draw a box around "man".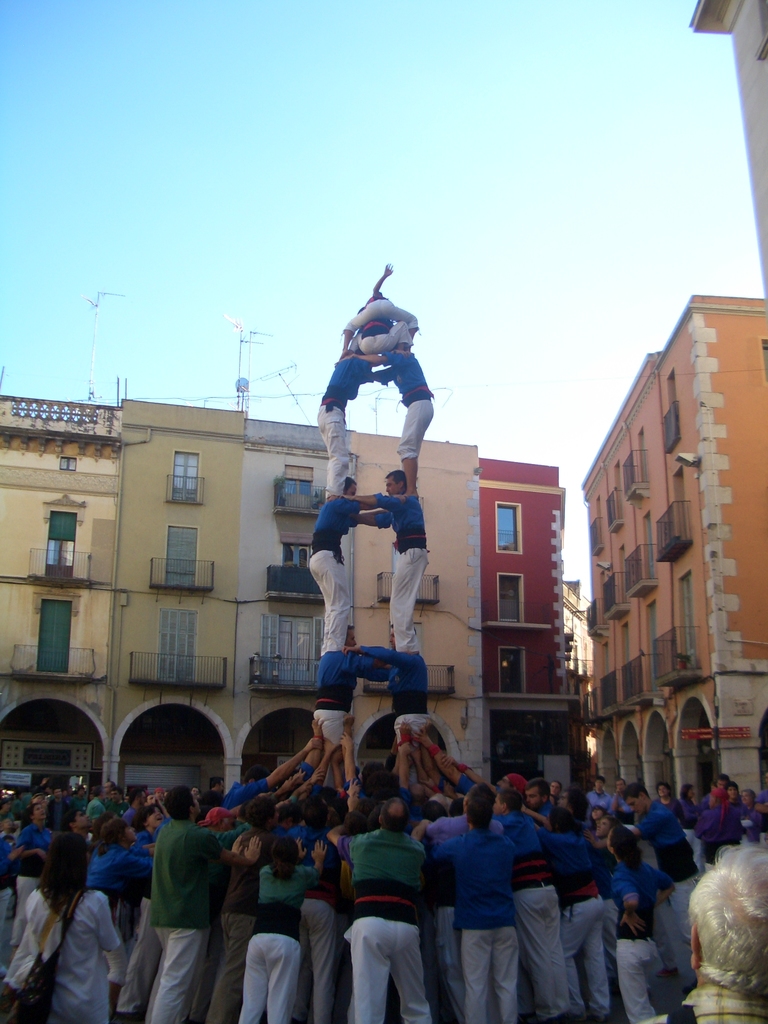
x1=315 y1=344 x2=404 y2=505.
